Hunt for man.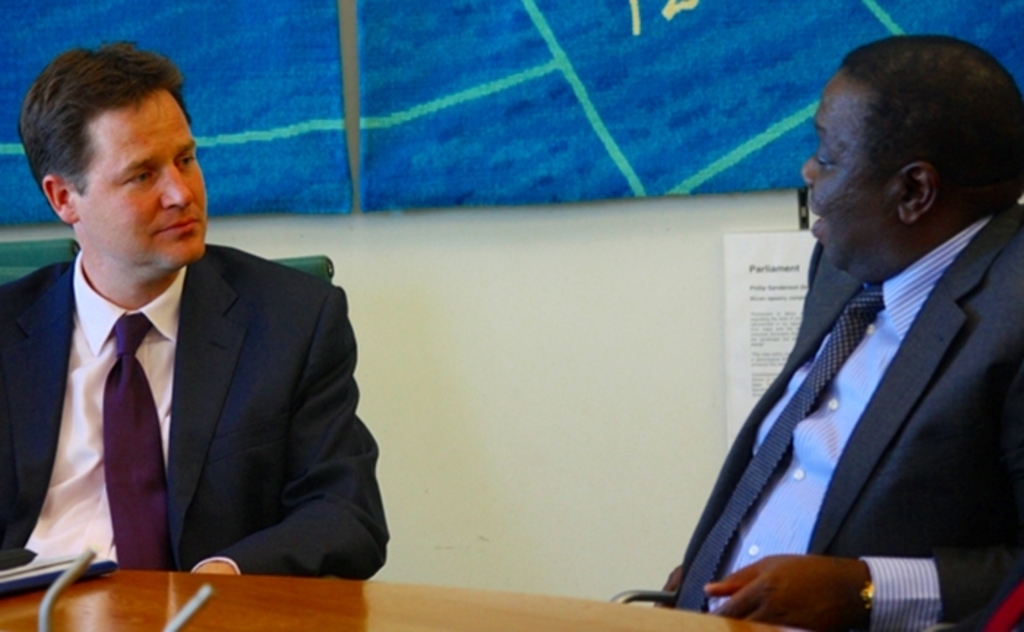
Hunted down at box(630, 37, 1023, 631).
